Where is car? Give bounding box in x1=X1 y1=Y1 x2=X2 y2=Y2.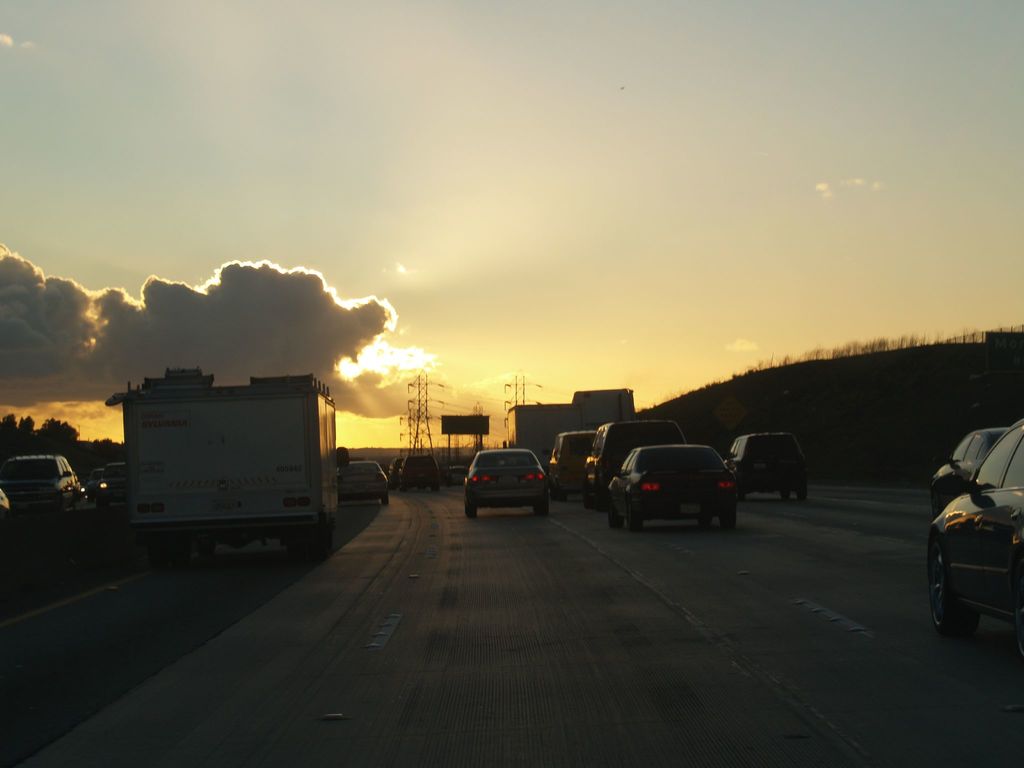
x1=928 y1=418 x2=1023 y2=630.
